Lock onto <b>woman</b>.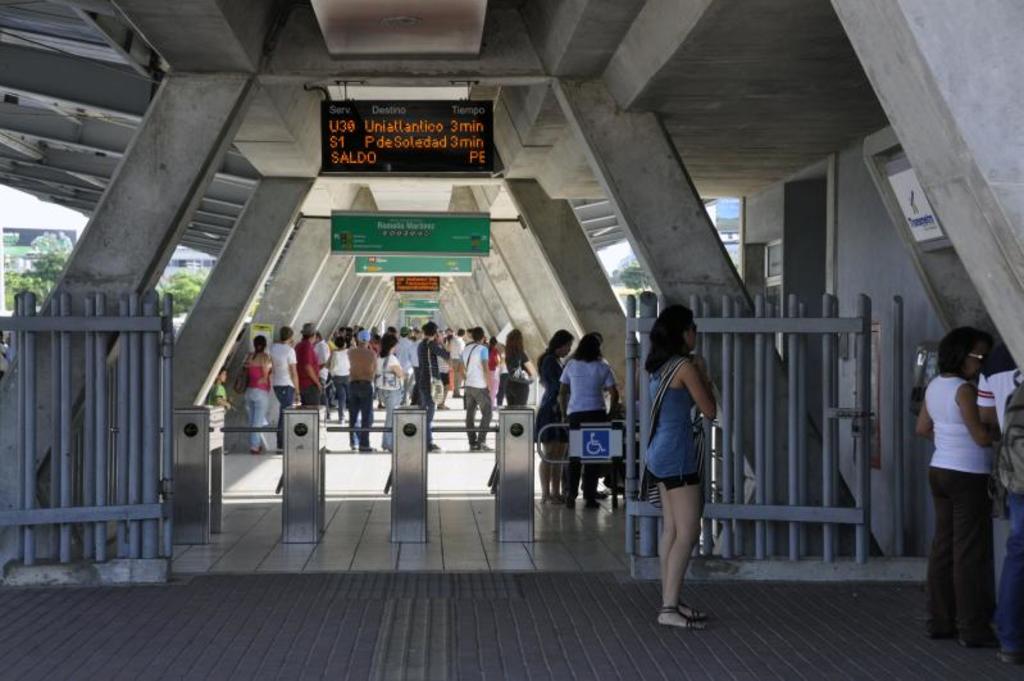
Locked: [left=319, top=332, right=349, bottom=421].
